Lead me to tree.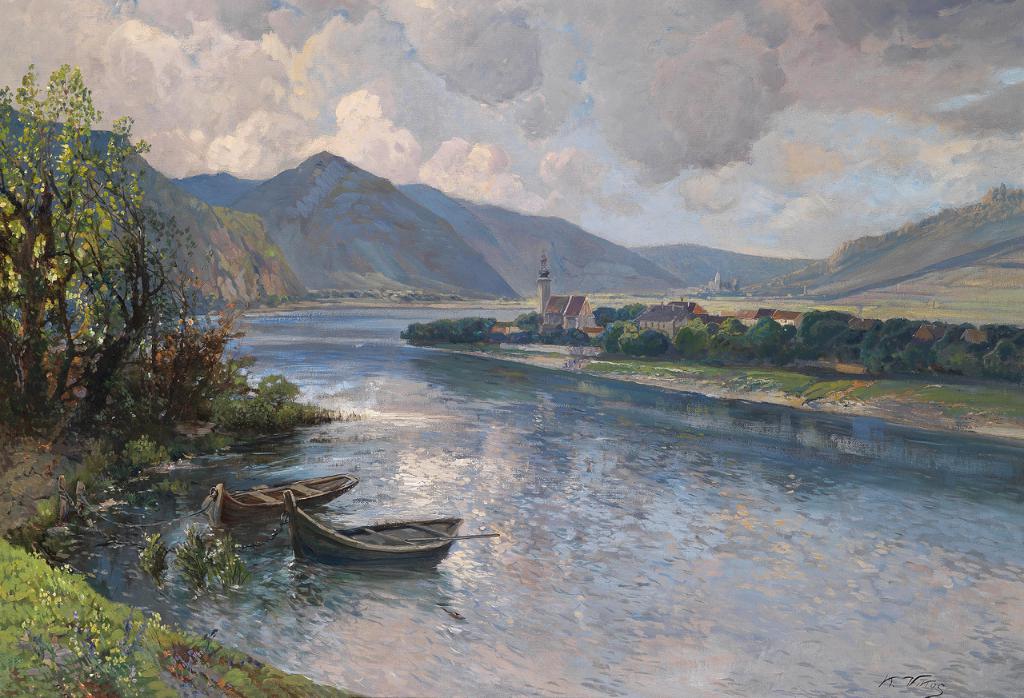
Lead to [left=0, top=62, right=197, bottom=444].
